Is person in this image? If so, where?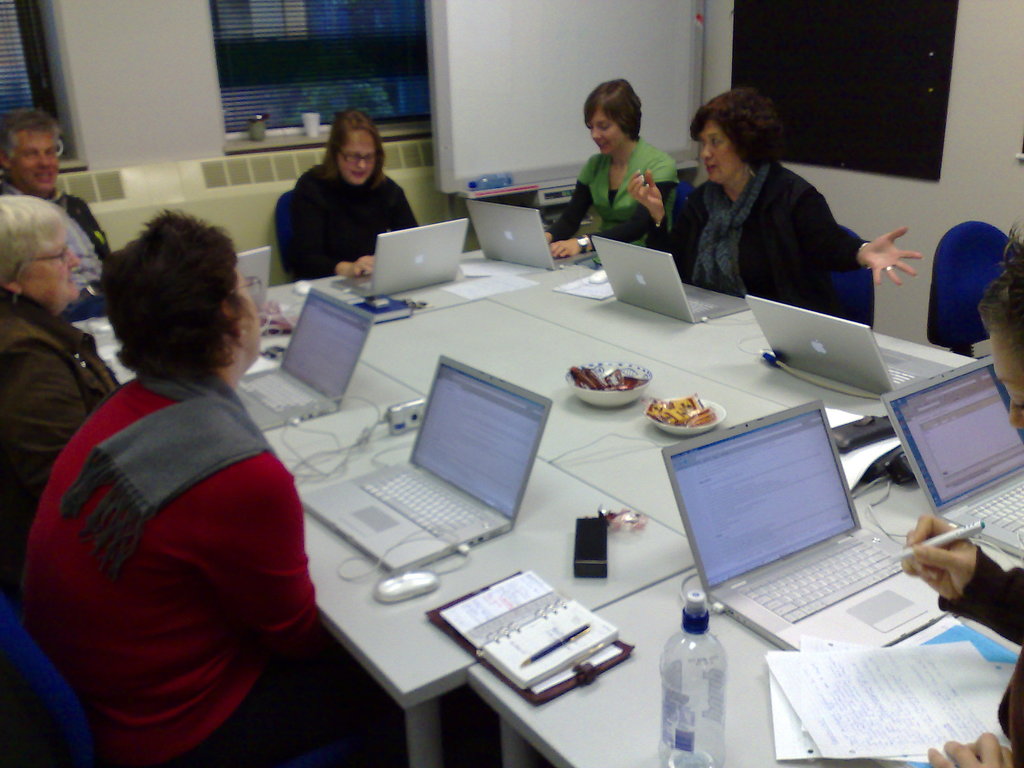
Yes, at [0,195,120,611].
